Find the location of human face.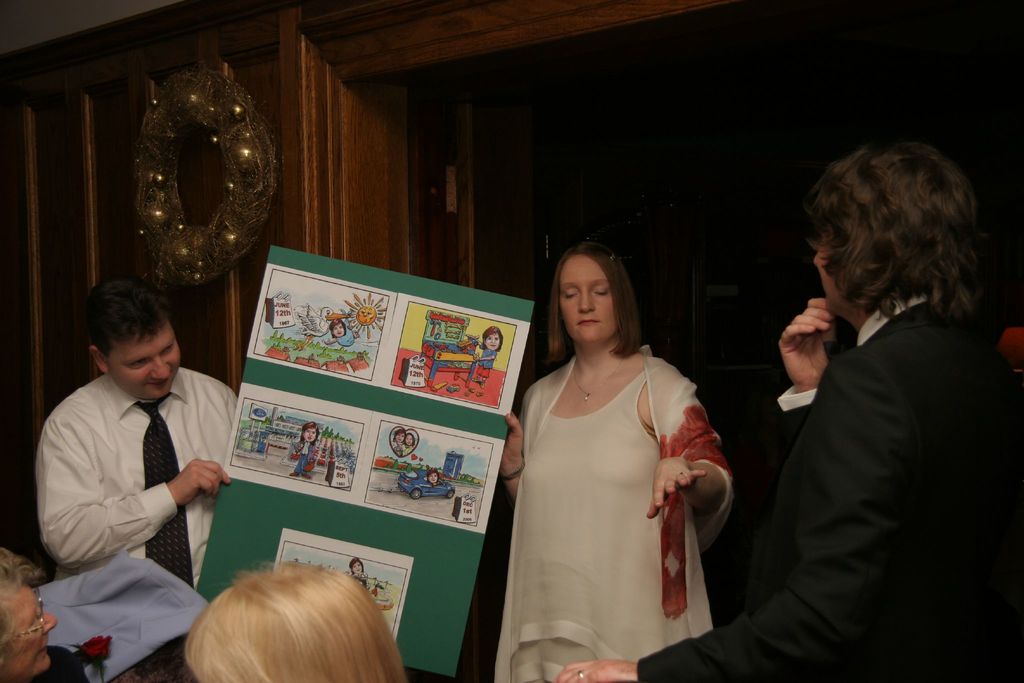
Location: [107,334,179,398].
